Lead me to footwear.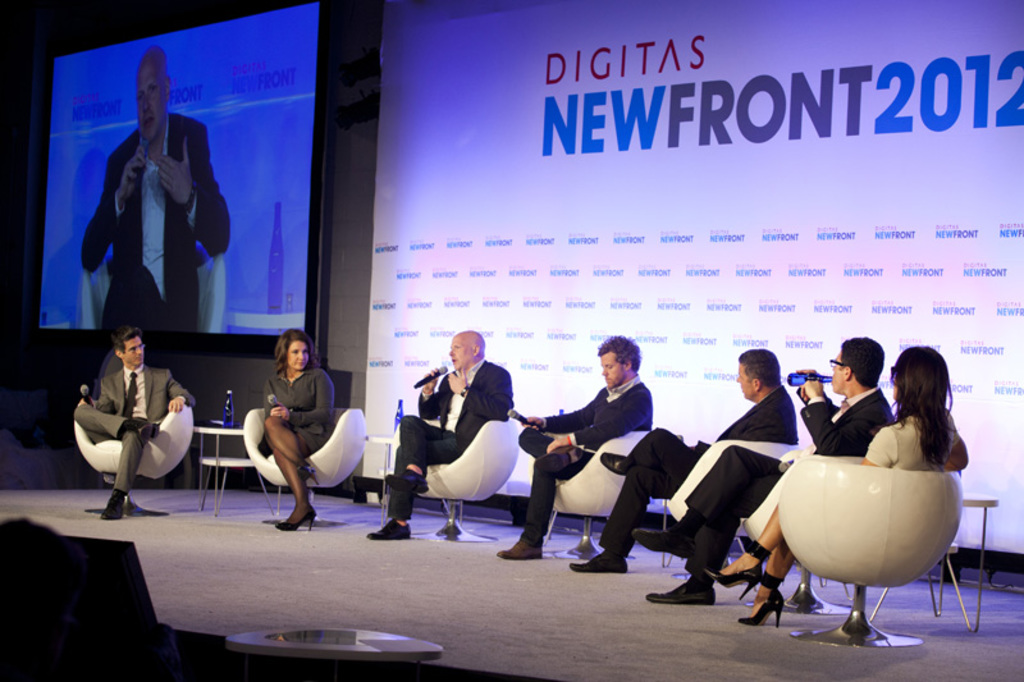
Lead to rect(593, 454, 627, 479).
